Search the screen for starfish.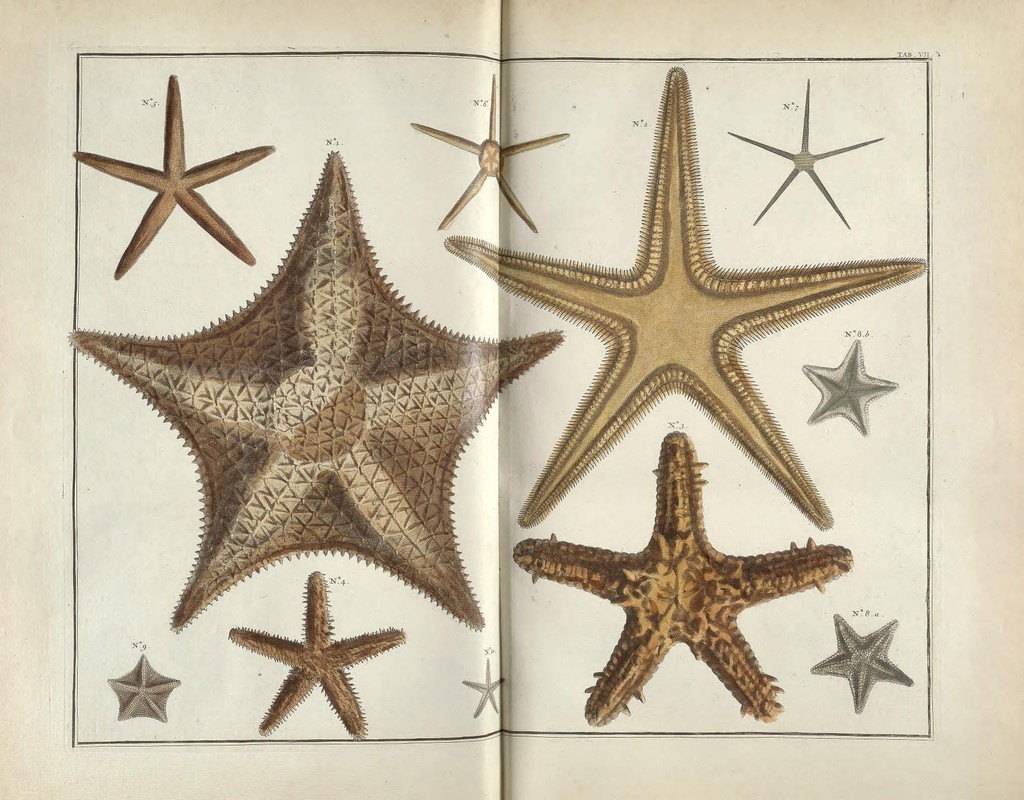
Found at [x1=229, y1=572, x2=408, y2=734].
